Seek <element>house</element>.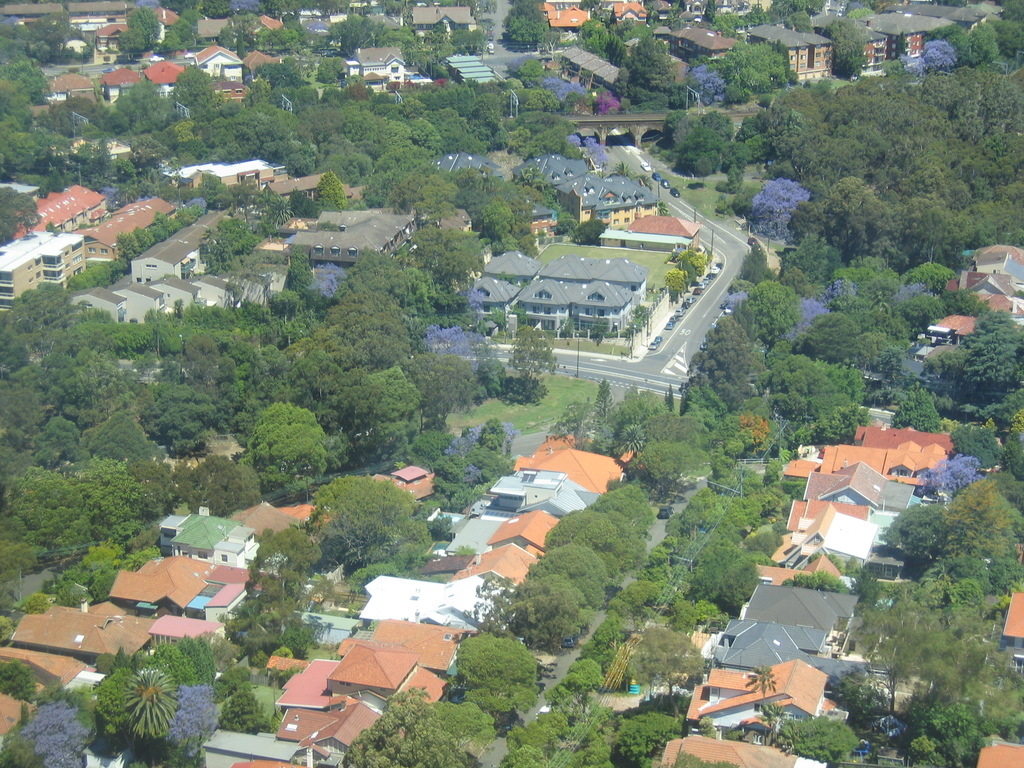
l=206, t=428, r=648, b=766.
